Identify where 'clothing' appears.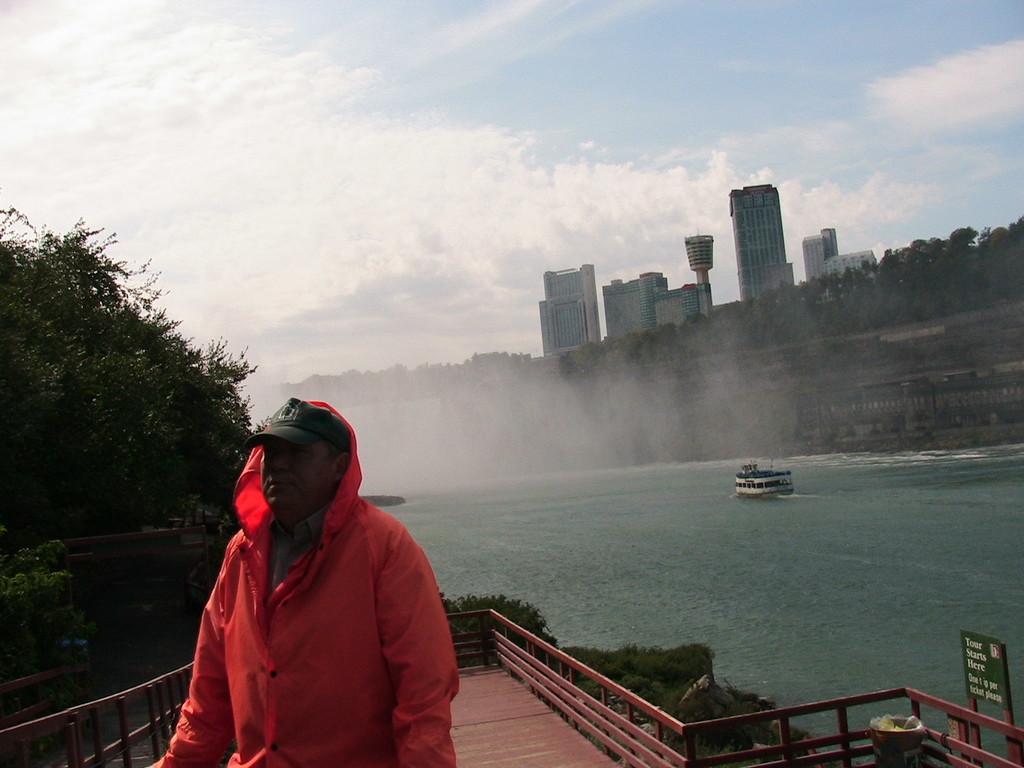
Appears at box=[151, 394, 458, 767].
